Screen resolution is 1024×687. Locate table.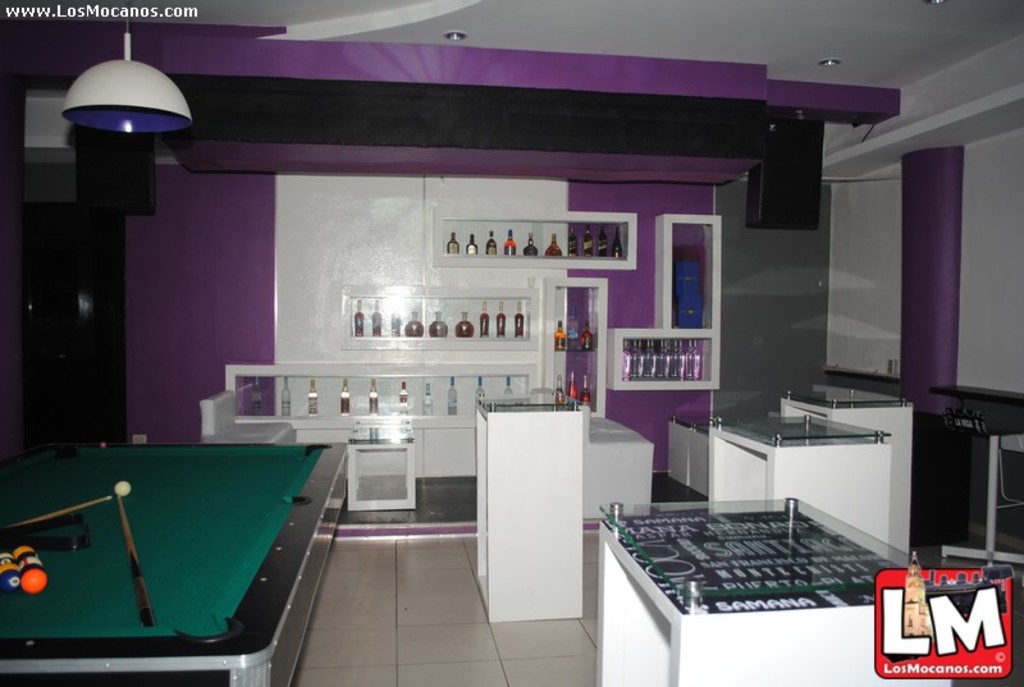
(x1=481, y1=394, x2=582, y2=624).
